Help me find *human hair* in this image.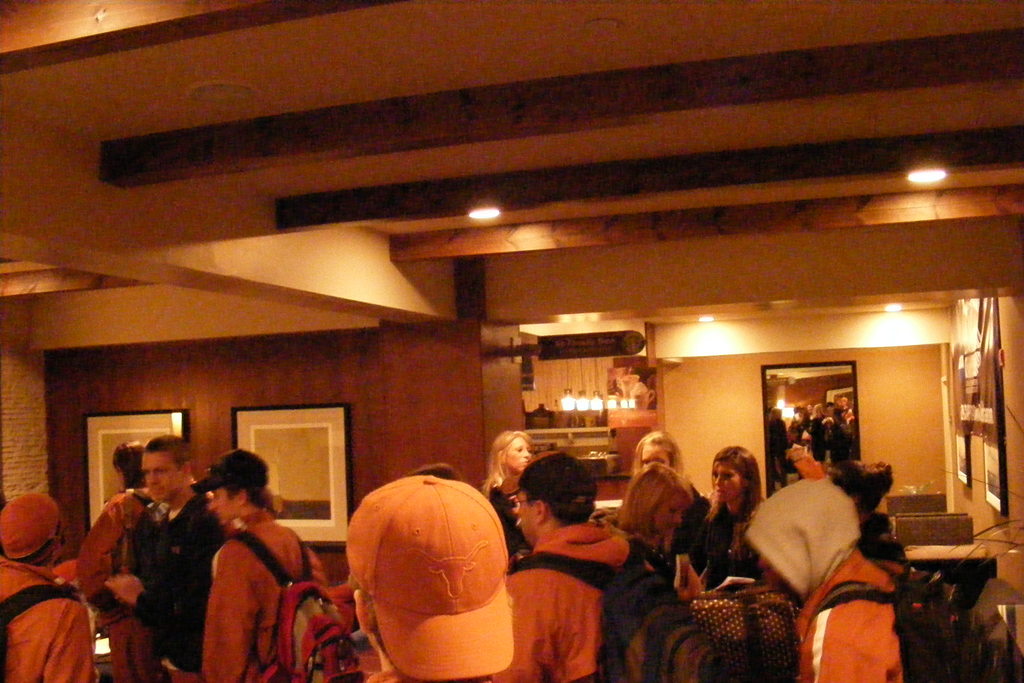
Found it: <region>825, 458, 895, 508</region>.
